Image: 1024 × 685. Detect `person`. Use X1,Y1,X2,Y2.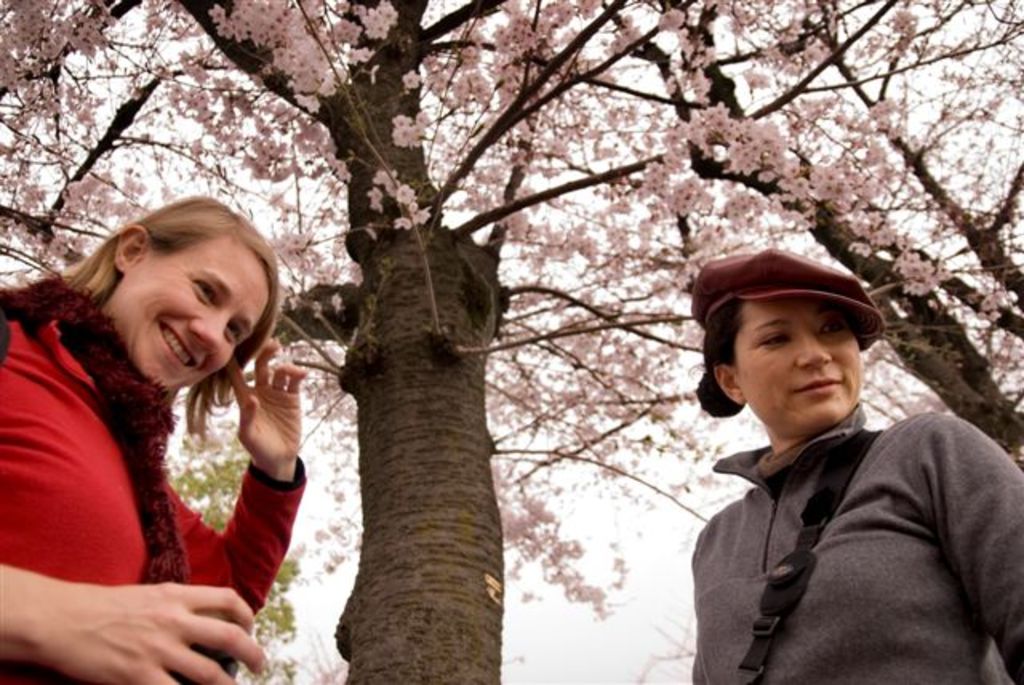
0,194,307,683.
